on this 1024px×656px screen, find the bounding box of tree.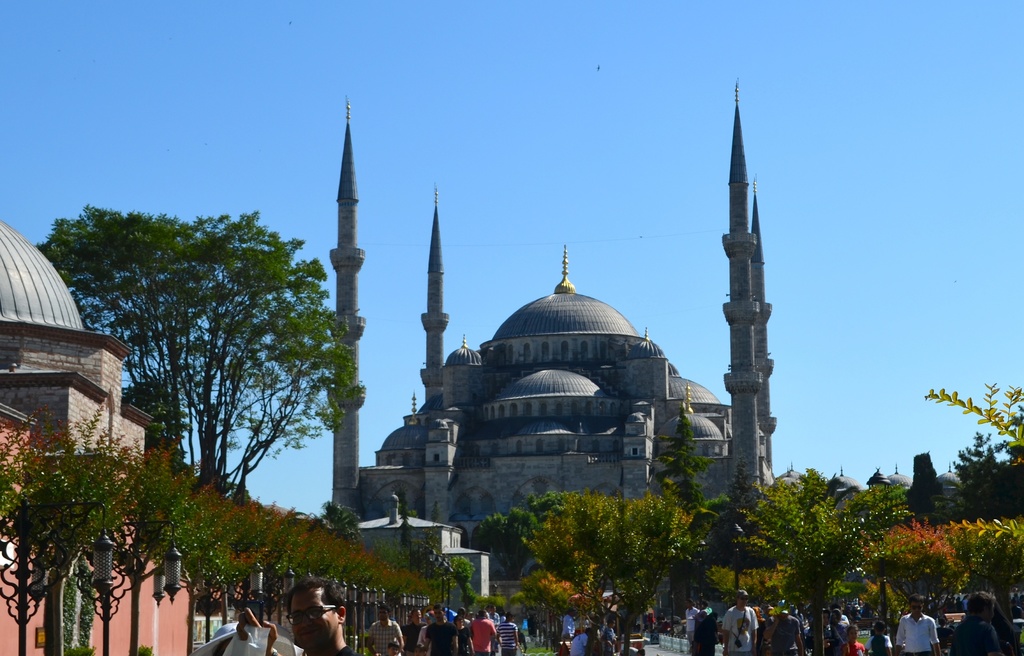
Bounding box: left=519, top=490, right=691, bottom=655.
